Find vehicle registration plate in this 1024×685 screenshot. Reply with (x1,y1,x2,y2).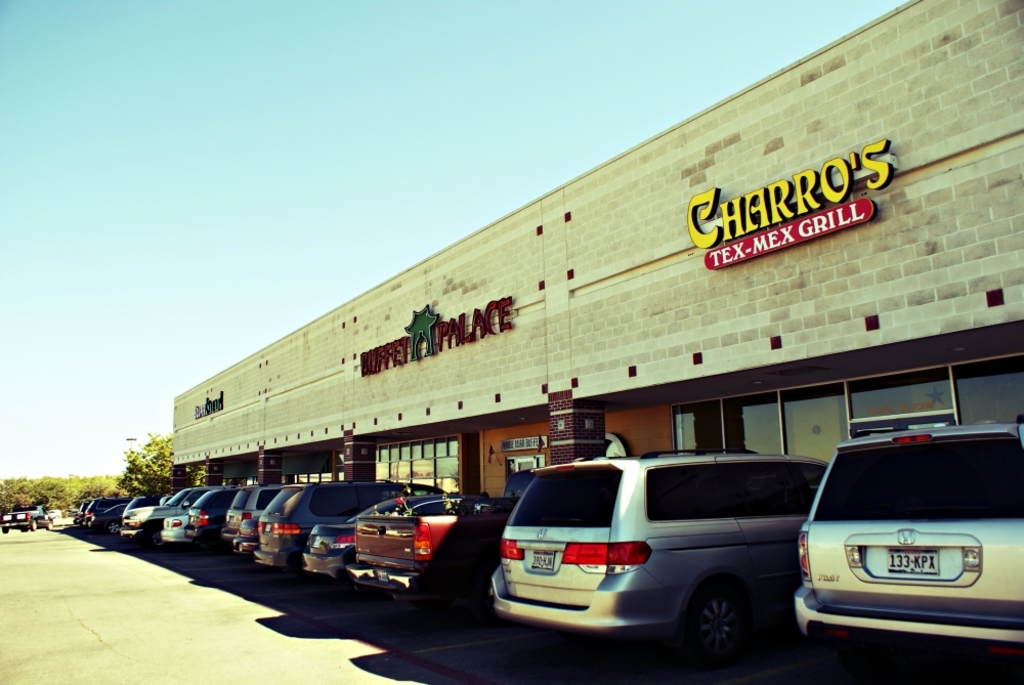
(885,549,939,575).
